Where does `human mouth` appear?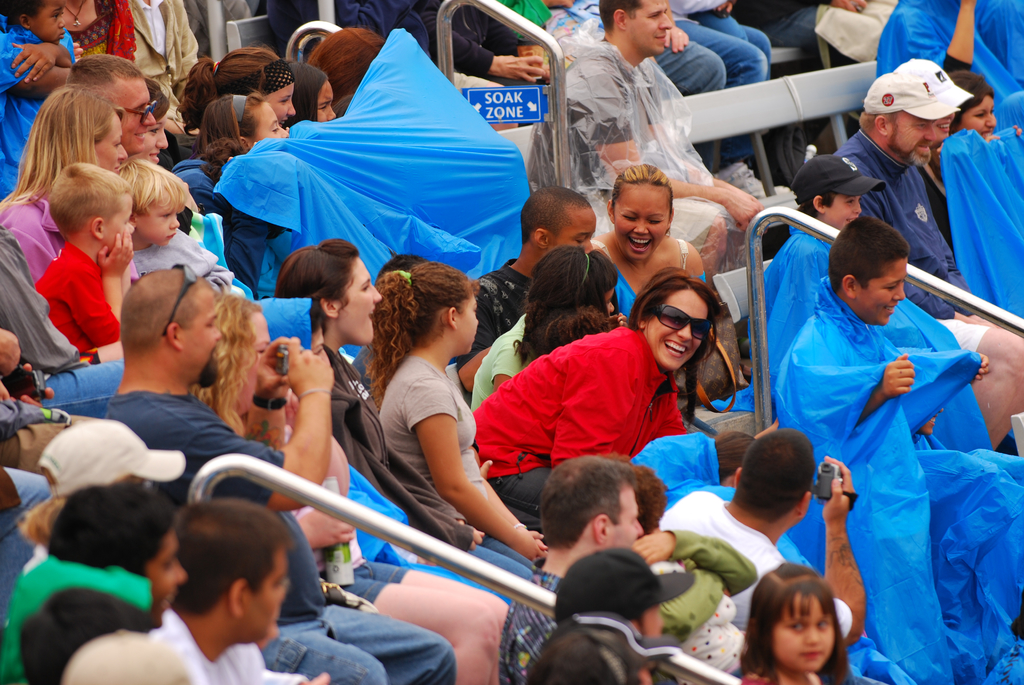
Appears at [left=664, top=342, right=686, bottom=358].
